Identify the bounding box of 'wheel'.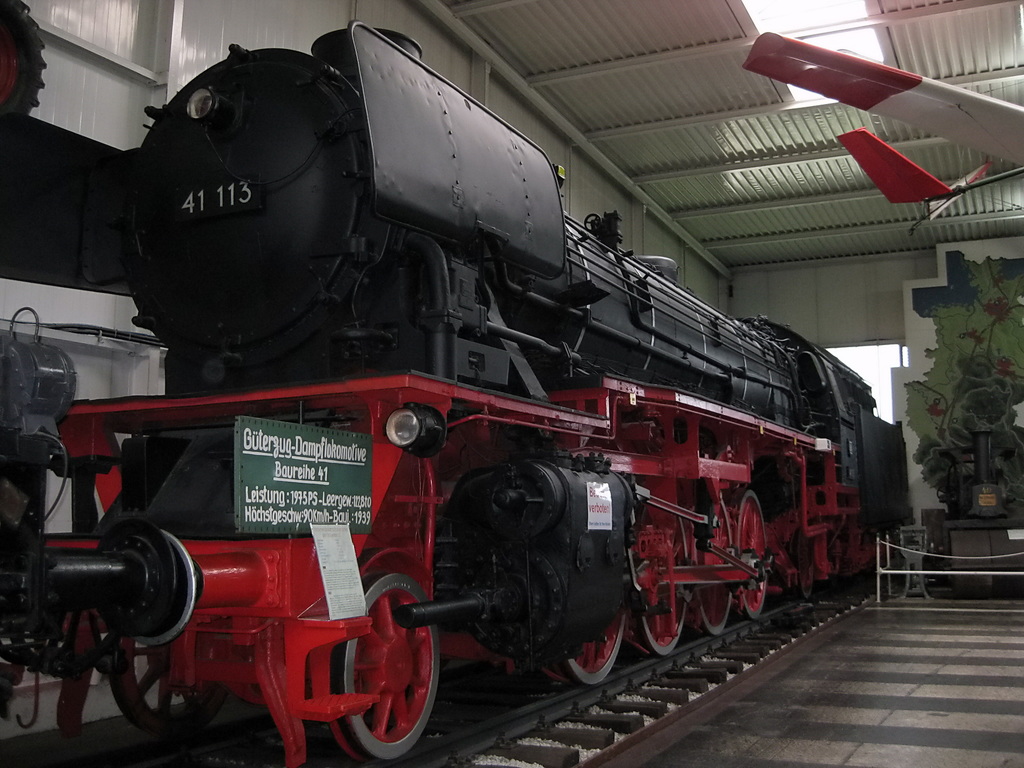
box(737, 490, 766, 621).
